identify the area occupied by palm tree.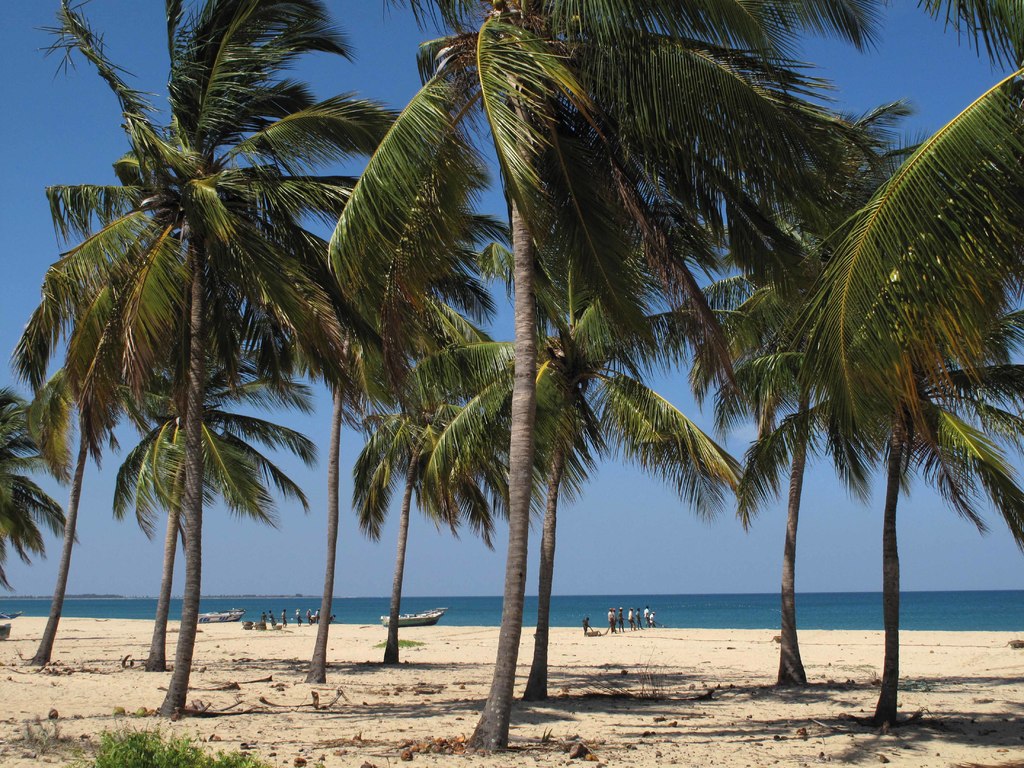
Area: box=[0, 359, 80, 653].
